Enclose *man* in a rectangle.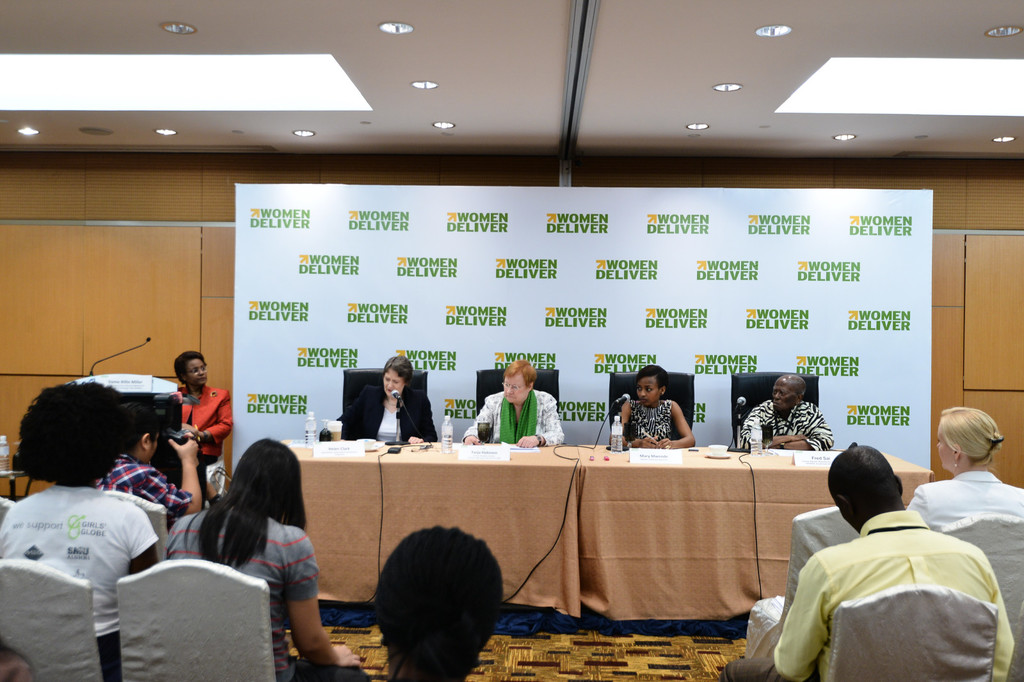
<box>94,399,200,525</box>.
